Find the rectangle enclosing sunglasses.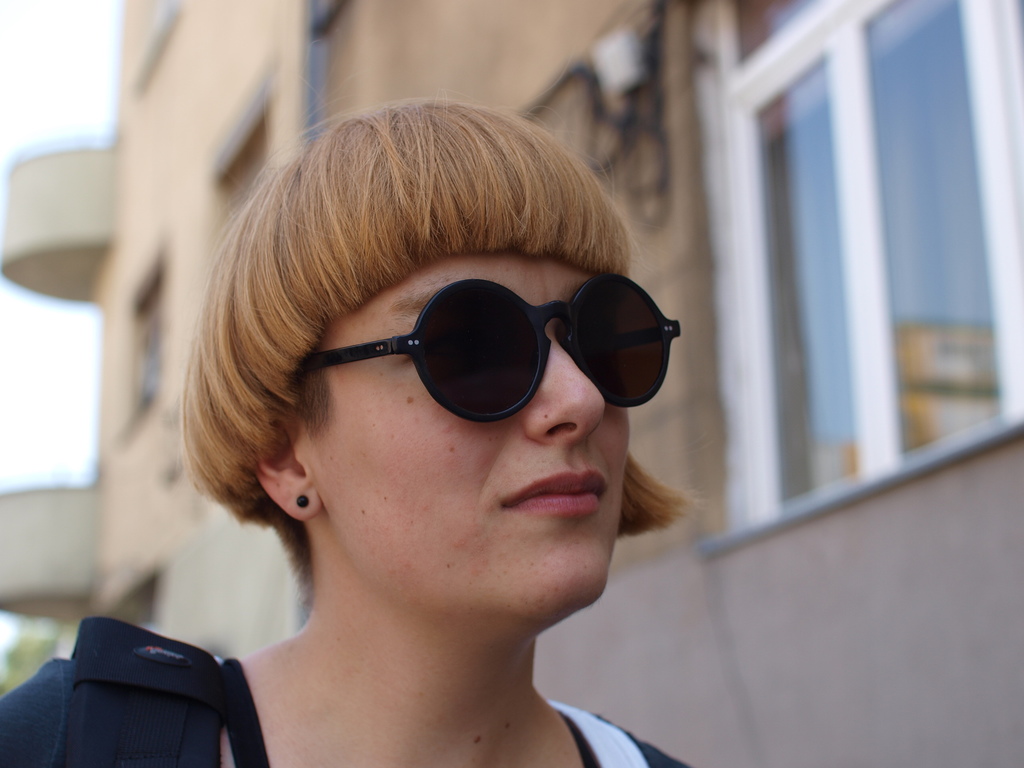
bbox(303, 273, 682, 426).
